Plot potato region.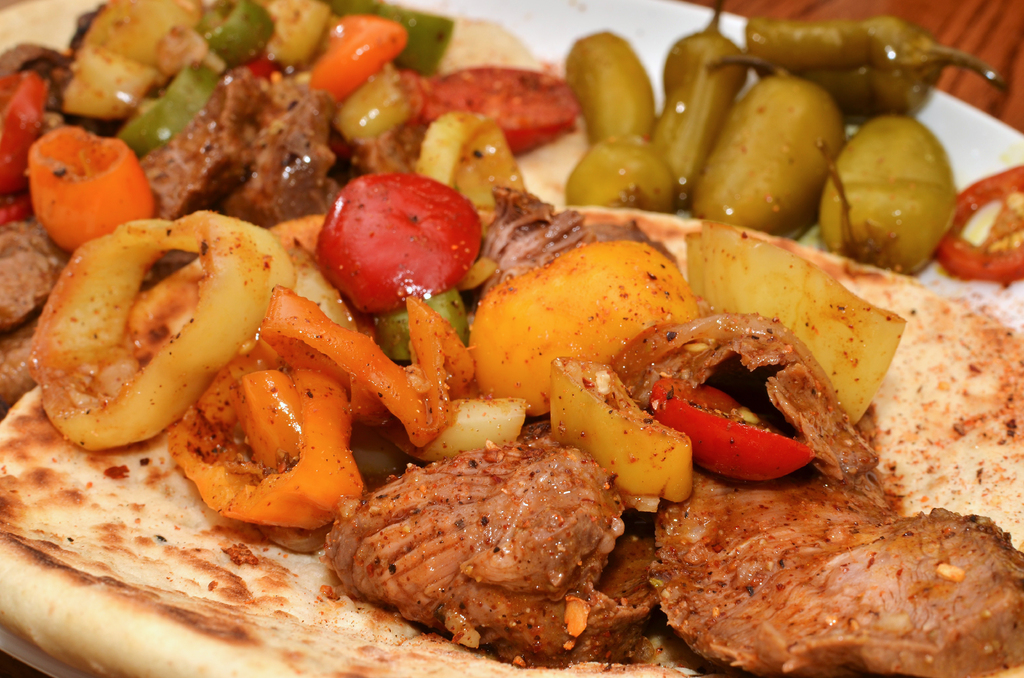
Plotted at (left=479, top=238, right=698, bottom=417).
